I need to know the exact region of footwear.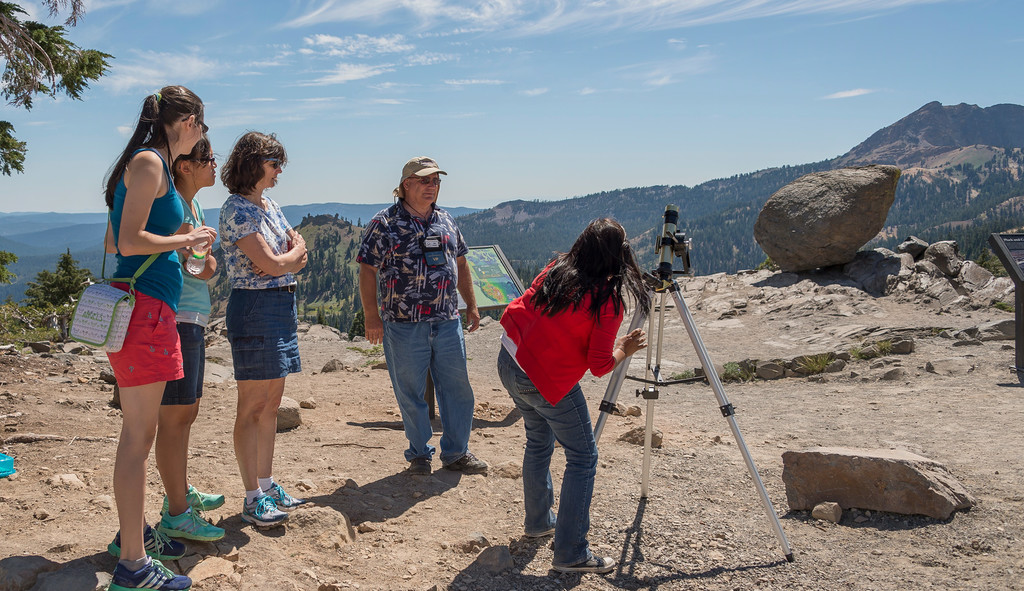
Region: 103,555,194,588.
